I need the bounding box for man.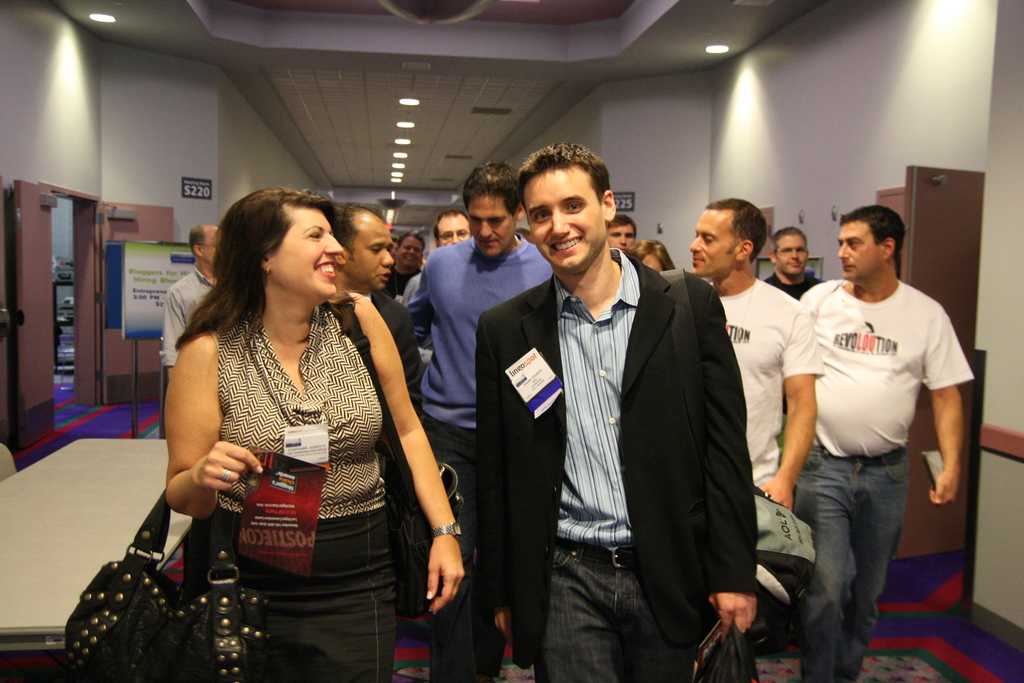
Here it is: 394:238:401:260.
